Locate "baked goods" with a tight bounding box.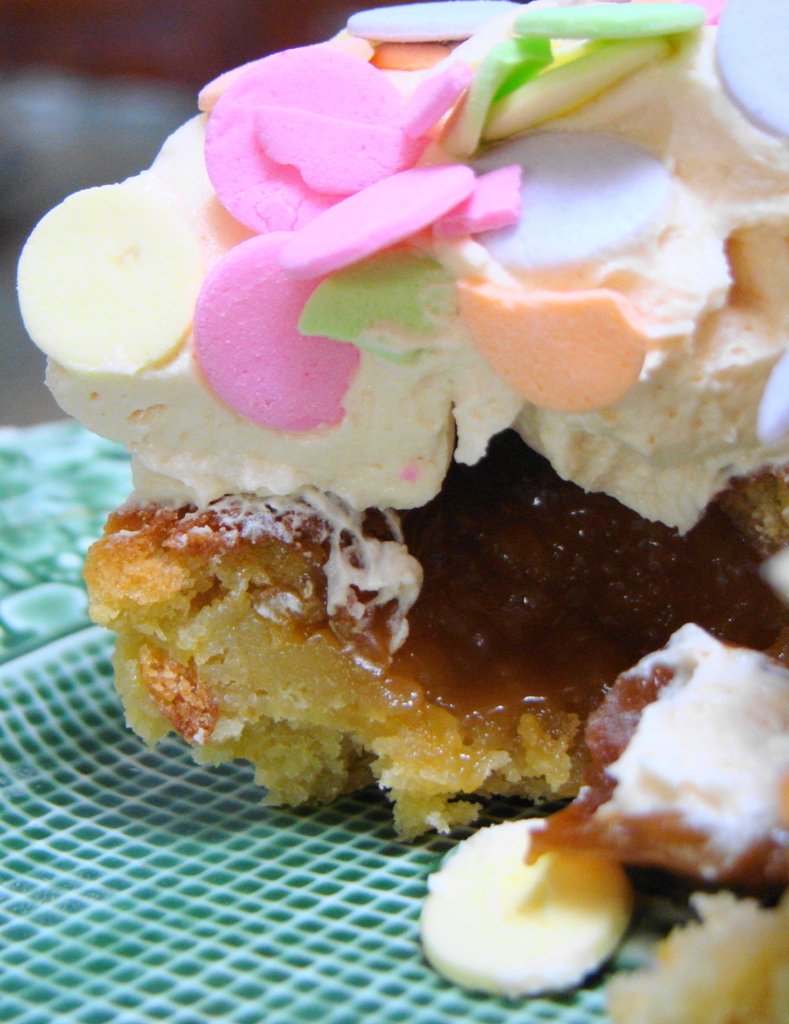
[84, 424, 788, 1023].
